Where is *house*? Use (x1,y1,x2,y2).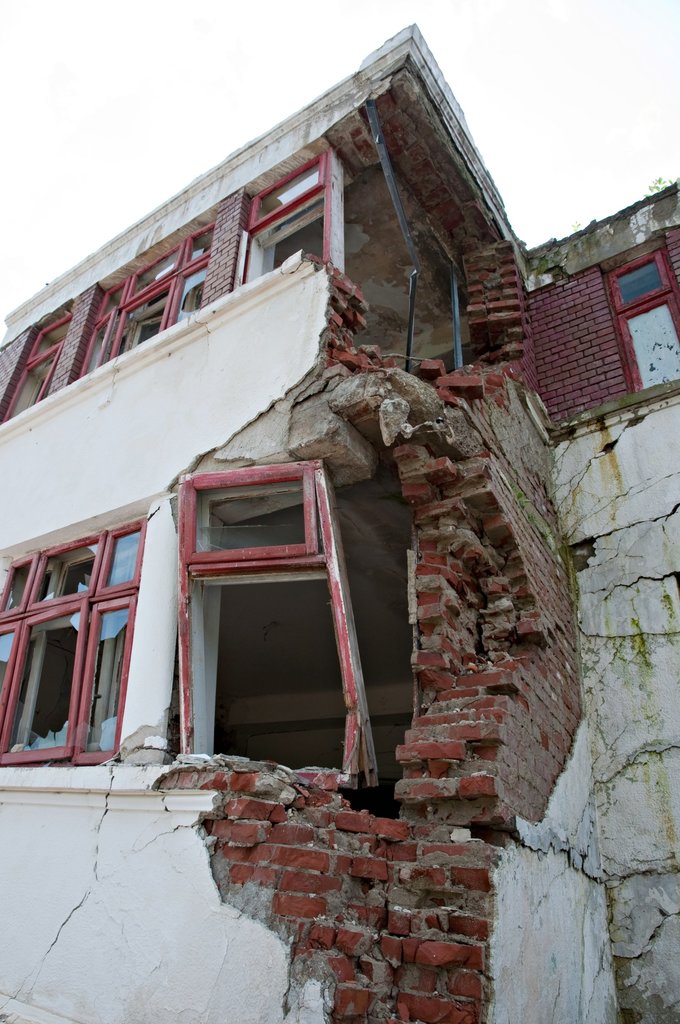
(0,22,679,1023).
